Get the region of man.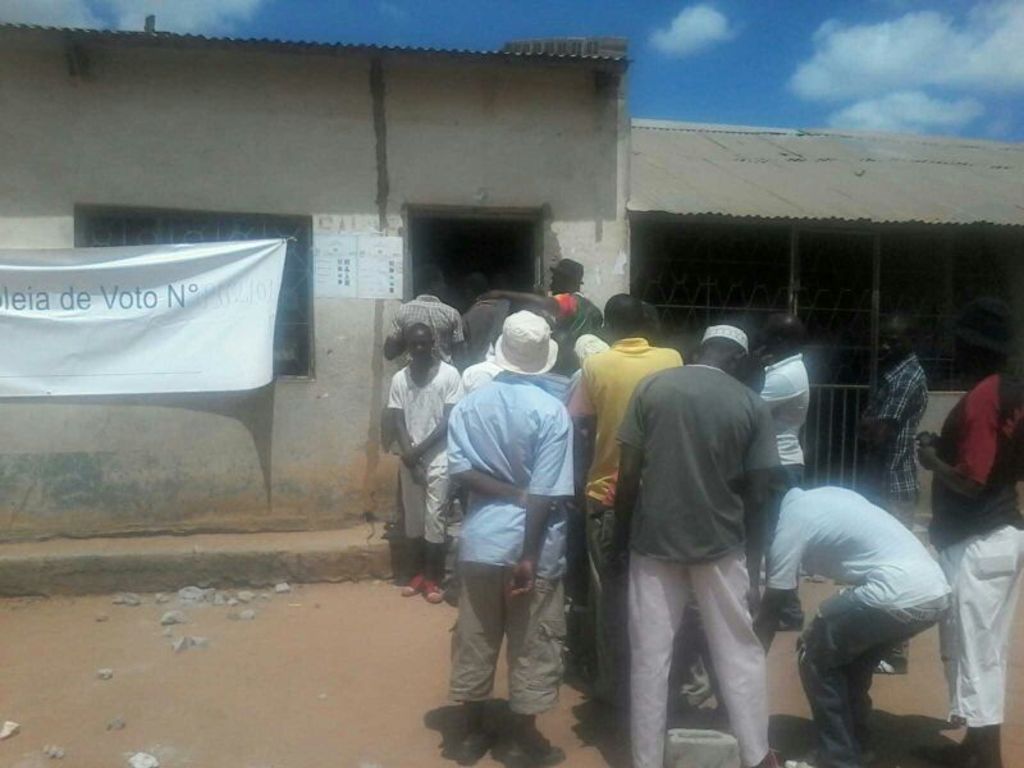
(left=541, top=260, right=599, bottom=375).
